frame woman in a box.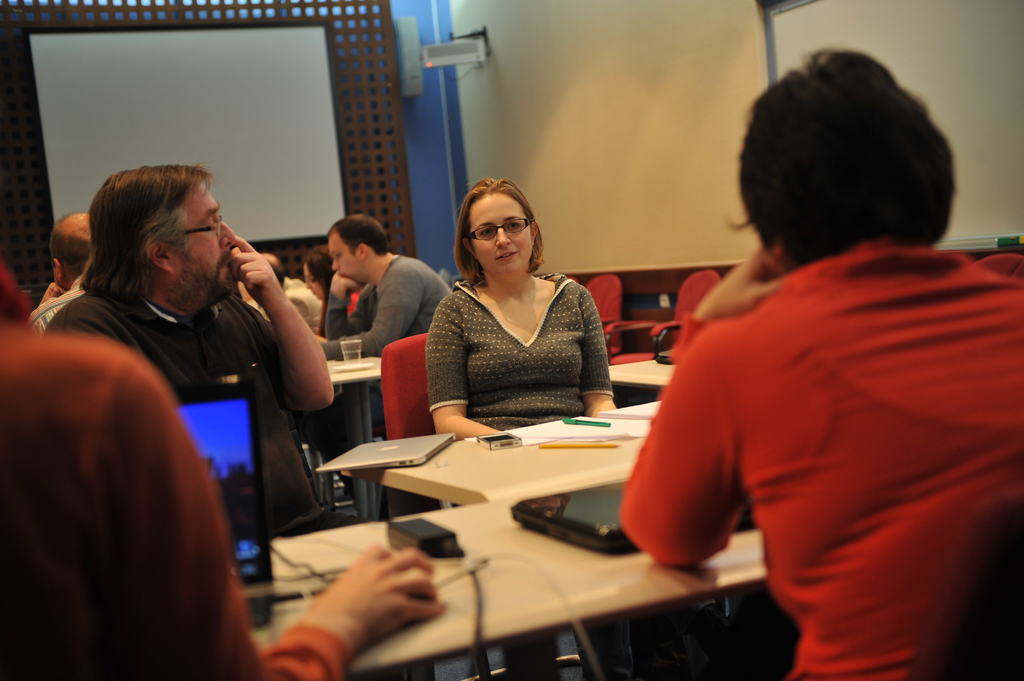
l=402, t=184, r=621, b=437.
